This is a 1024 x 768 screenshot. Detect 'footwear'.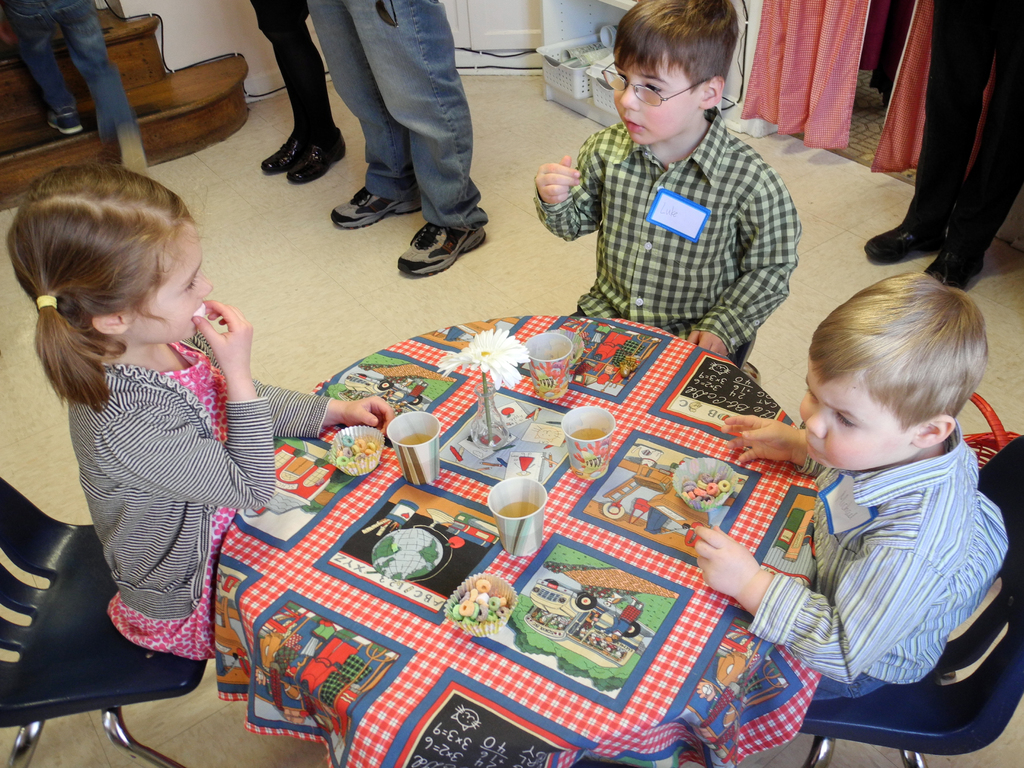
(865, 216, 943, 260).
